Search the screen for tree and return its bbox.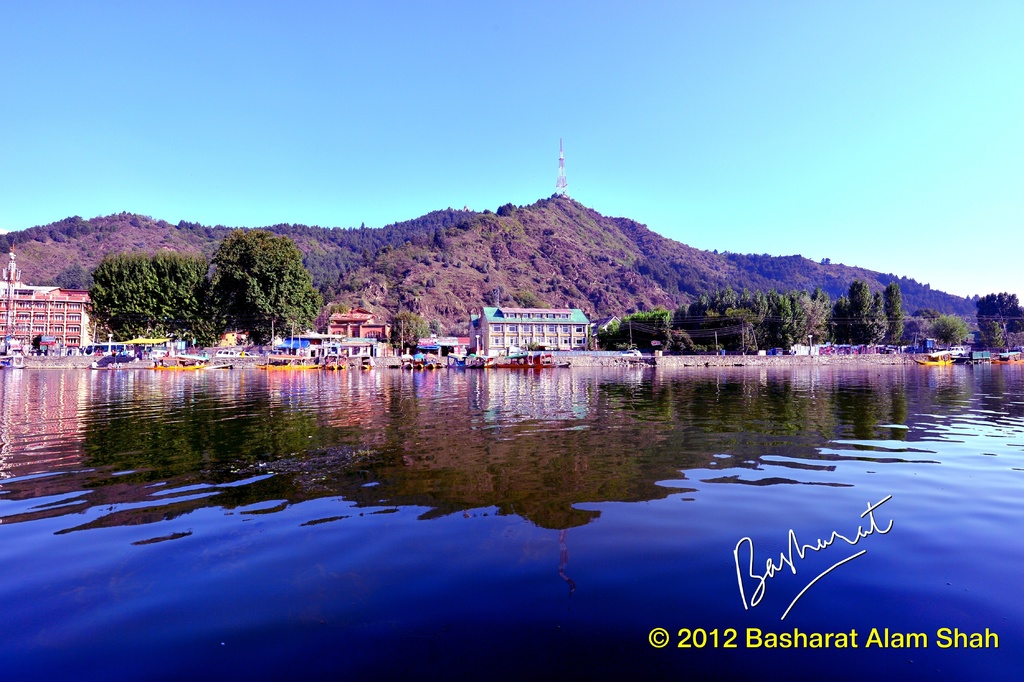
Found: {"x1": 390, "y1": 313, "x2": 431, "y2": 357}.
